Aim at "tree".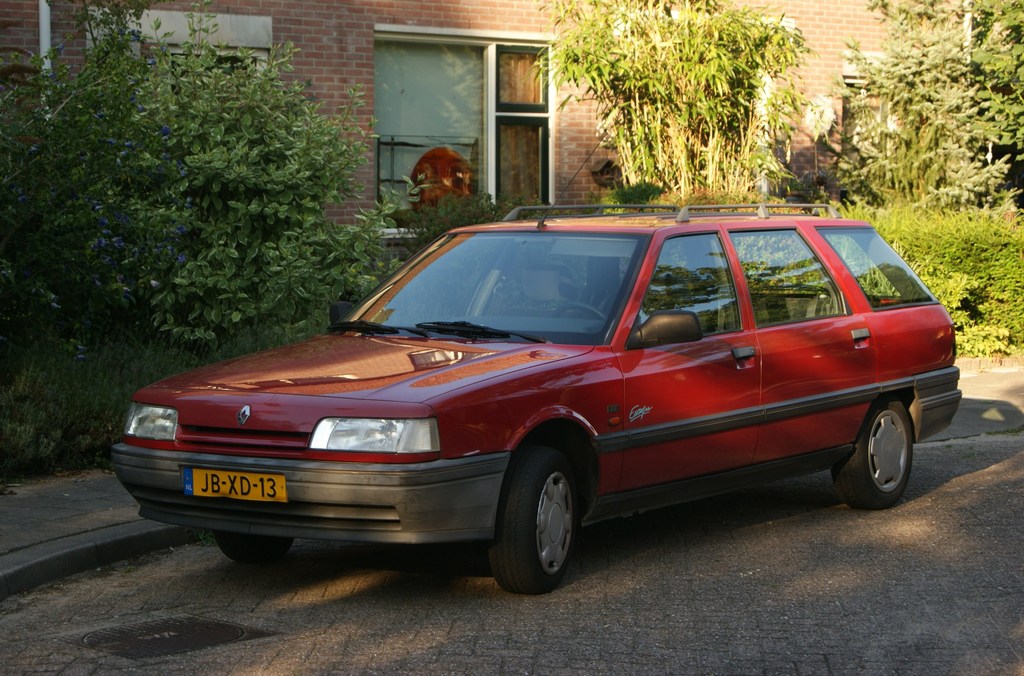
Aimed at 819/0/1023/221.
